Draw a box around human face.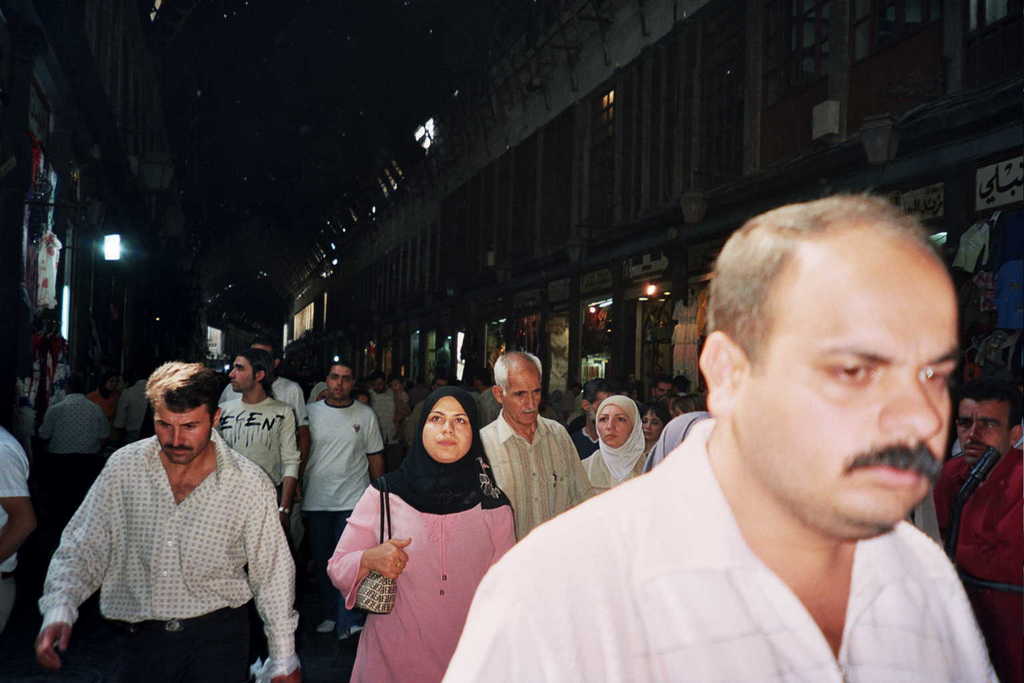
box(595, 407, 635, 446).
